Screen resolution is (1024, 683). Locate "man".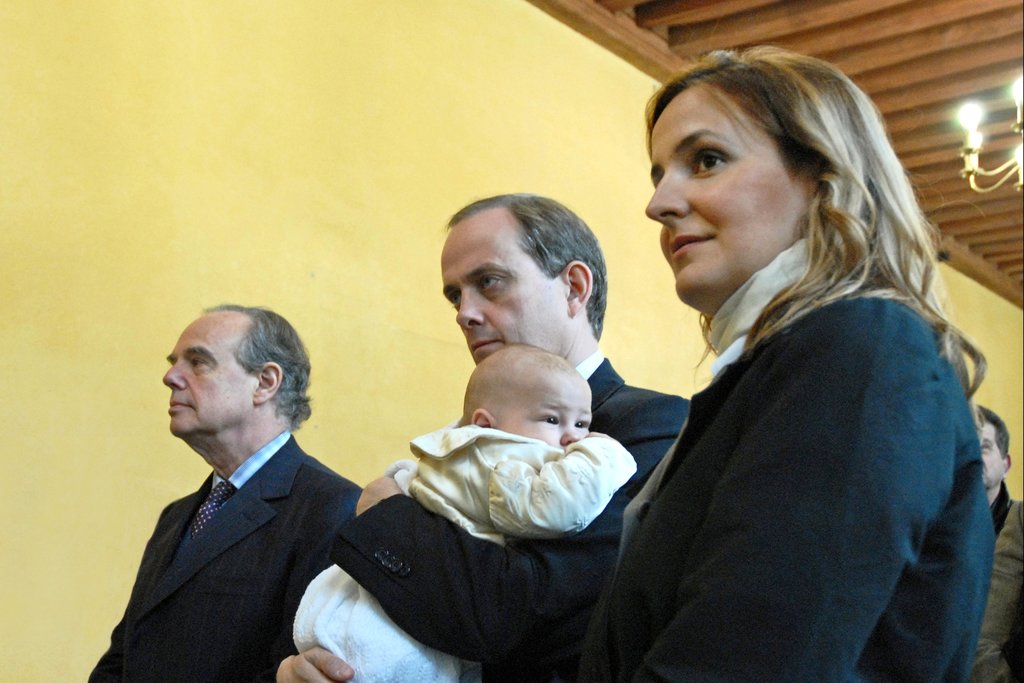
Rect(966, 406, 1023, 680).
